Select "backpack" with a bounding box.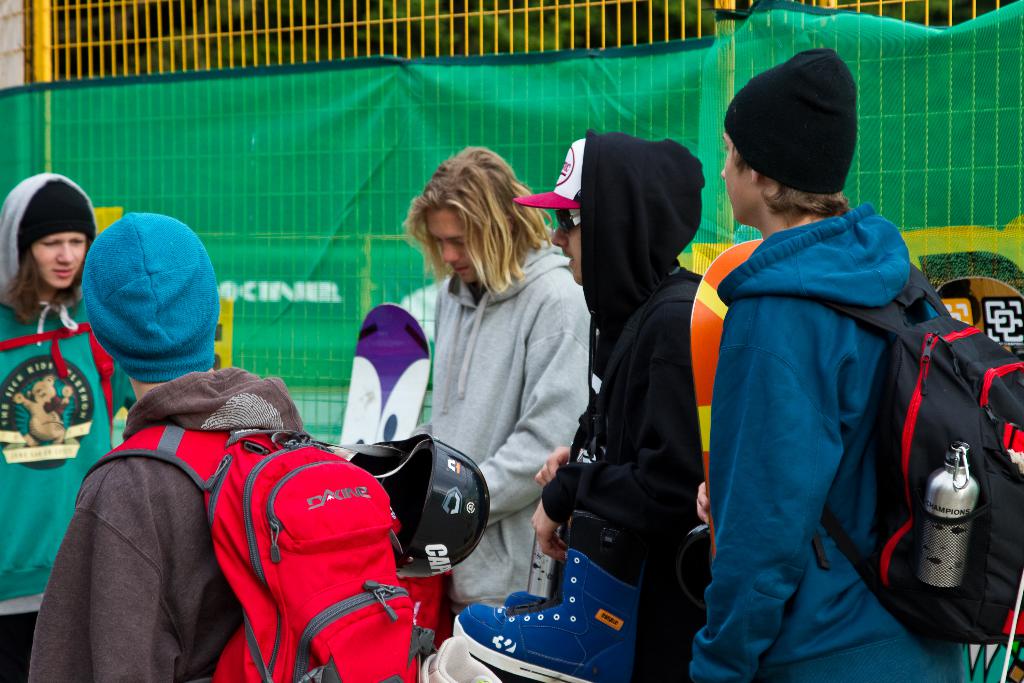
<region>787, 259, 1023, 655</region>.
